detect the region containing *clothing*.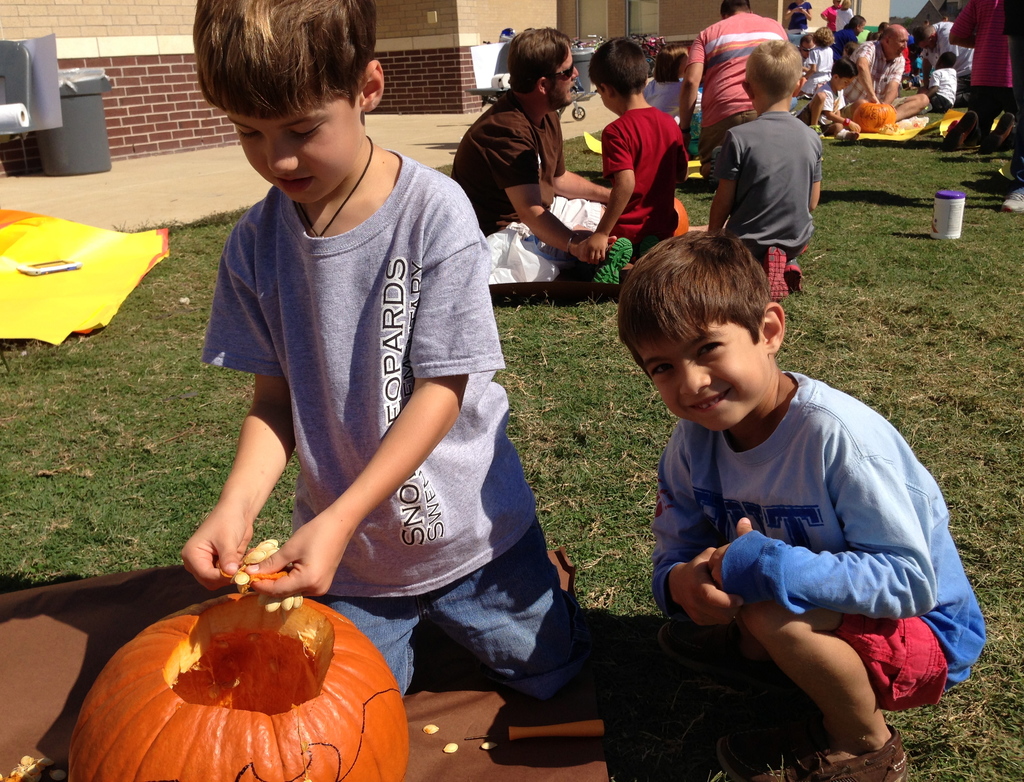
detection(716, 109, 819, 256).
